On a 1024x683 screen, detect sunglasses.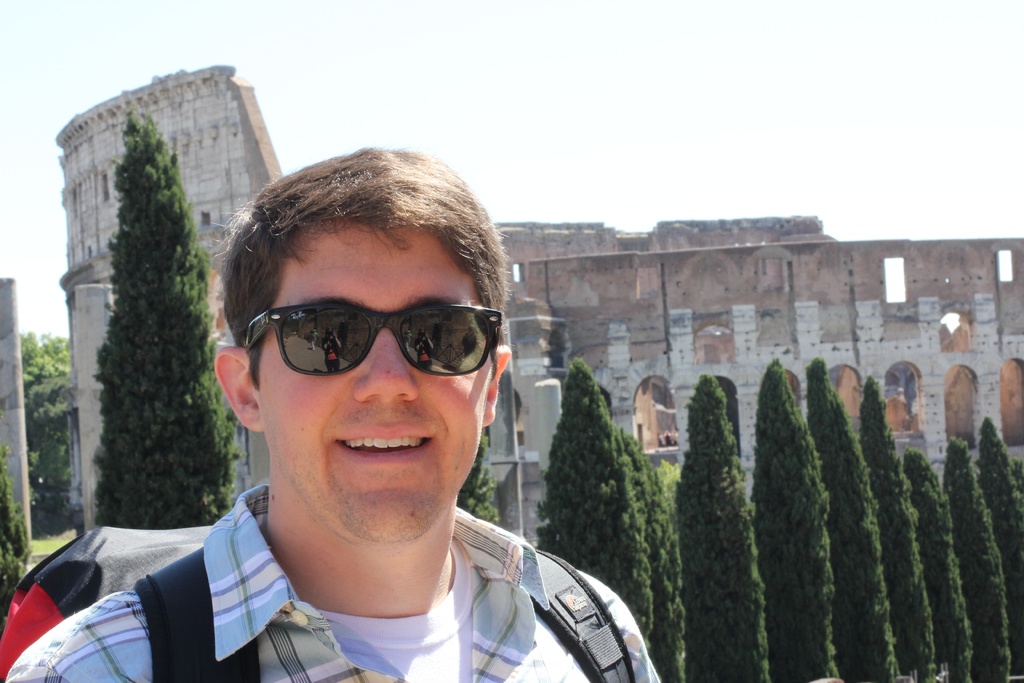
BBox(245, 300, 501, 378).
